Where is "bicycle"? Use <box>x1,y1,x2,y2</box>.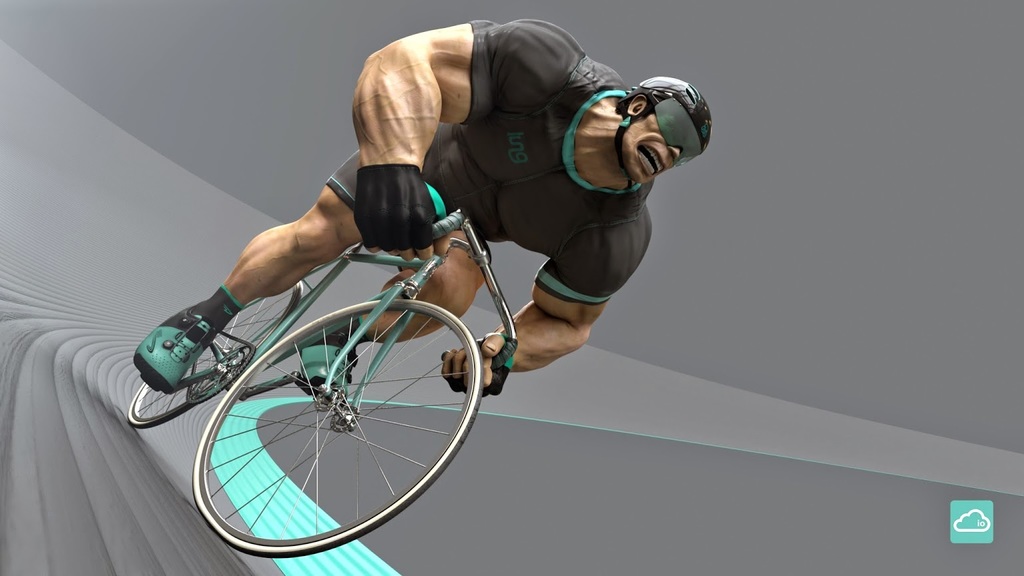
<box>128,206,521,556</box>.
